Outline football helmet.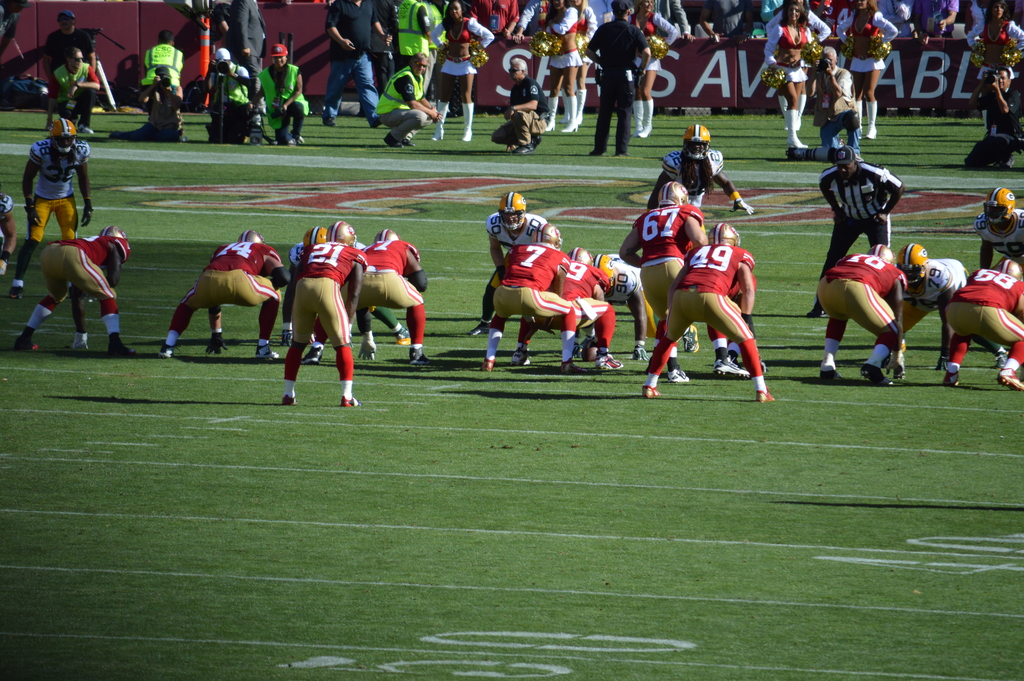
Outline: detection(866, 240, 896, 270).
